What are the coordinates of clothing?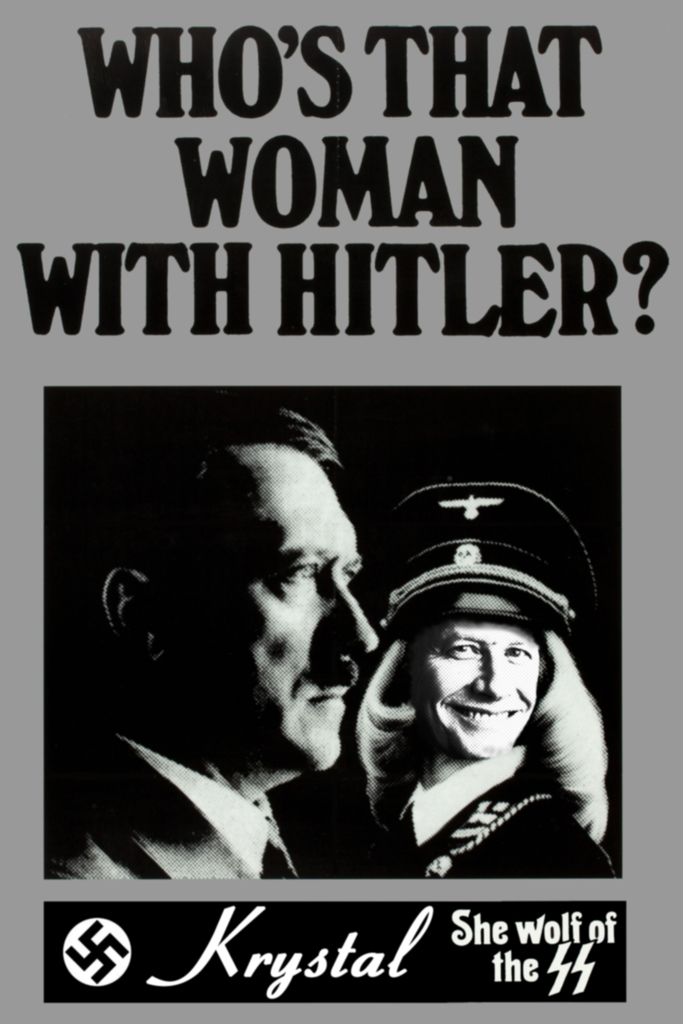
375 743 612 879.
